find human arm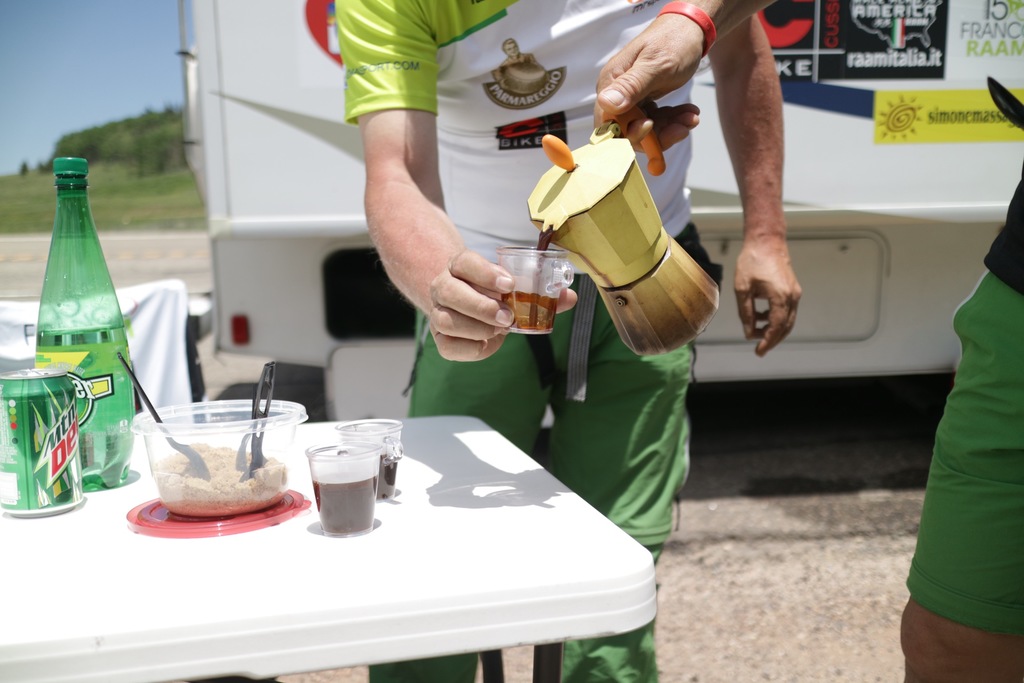
(x1=701, y1=4, x2=805, y2=361)
